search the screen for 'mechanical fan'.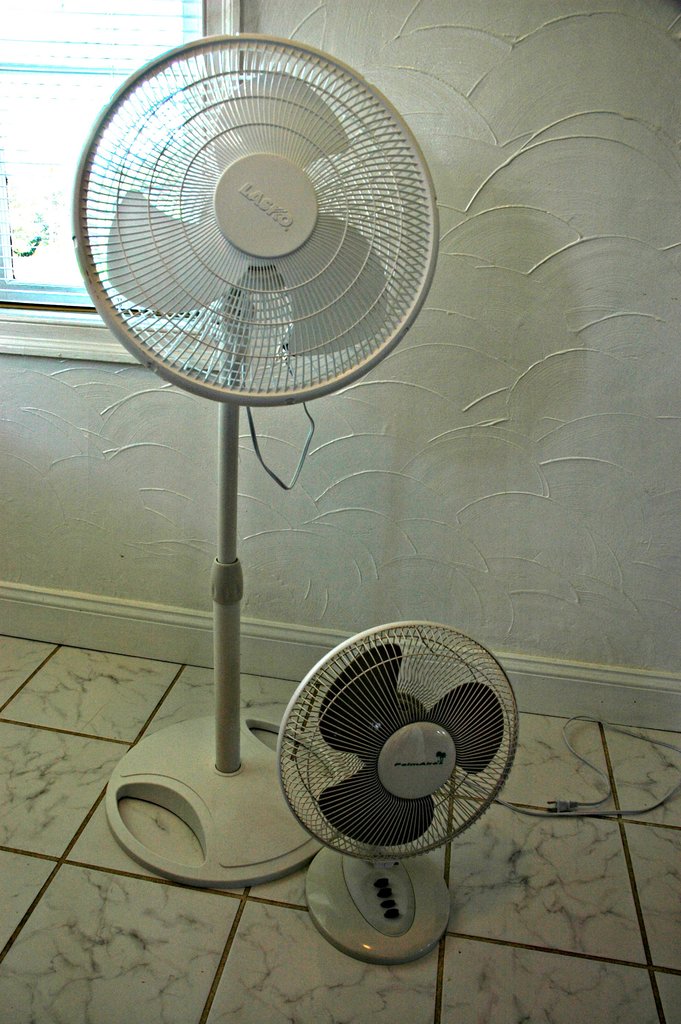
Found at locate(277, 617, 525, 965).
